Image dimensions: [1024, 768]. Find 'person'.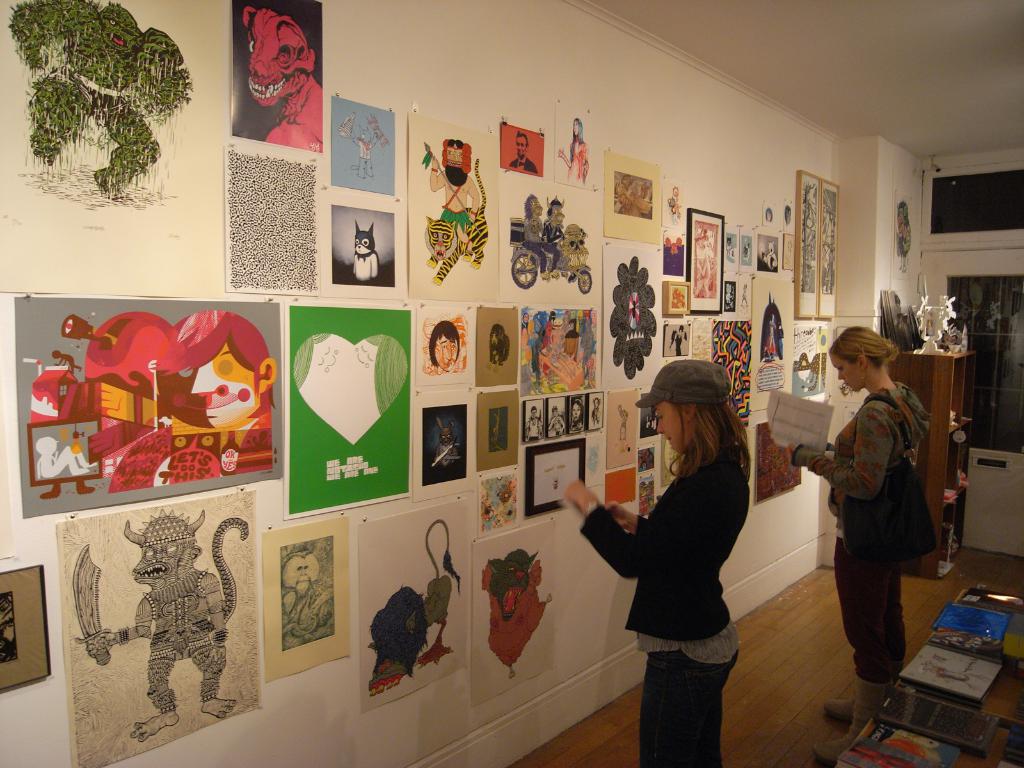
586,327,762,753.
